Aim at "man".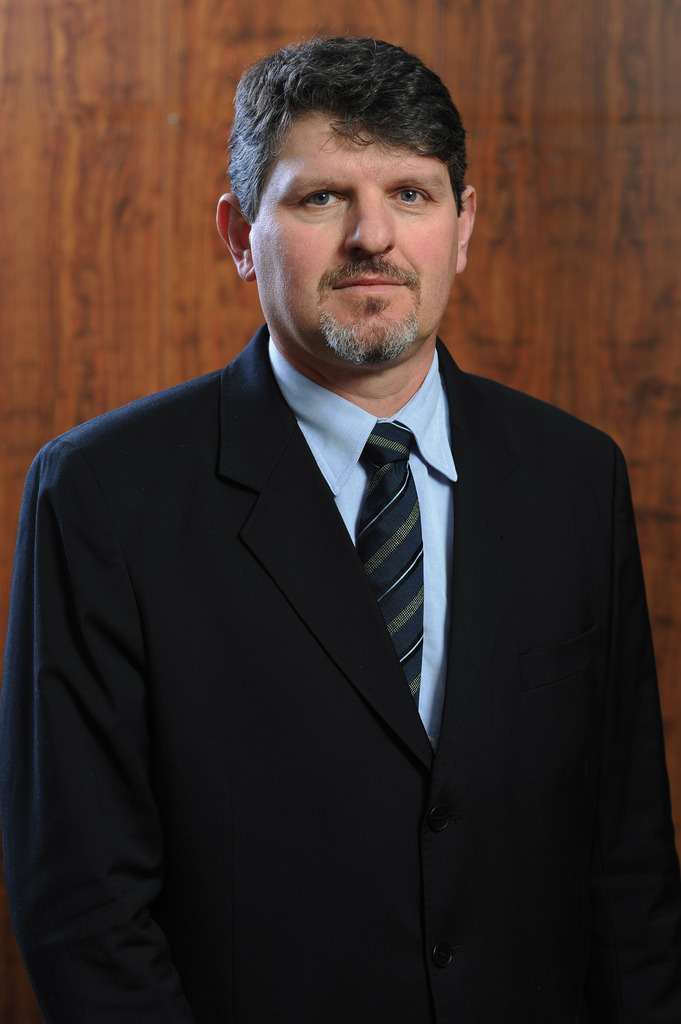
Aimed at bbox=[16, 54, 665, 991].
